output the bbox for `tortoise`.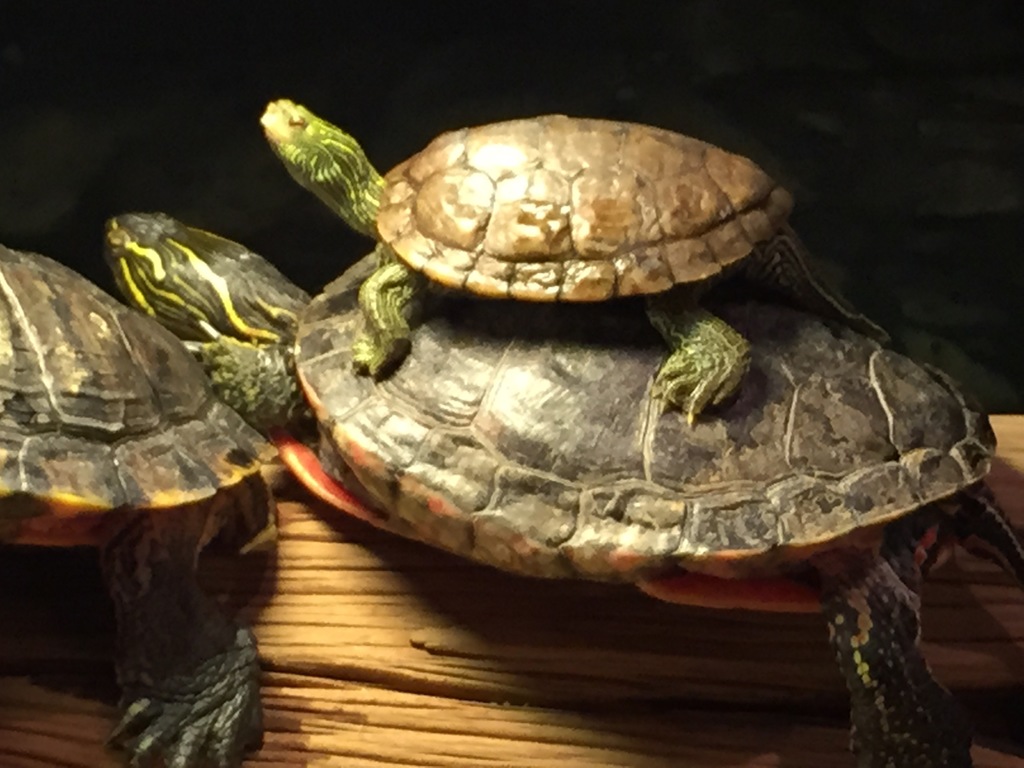
BBox(0, 243, 283, 767).
